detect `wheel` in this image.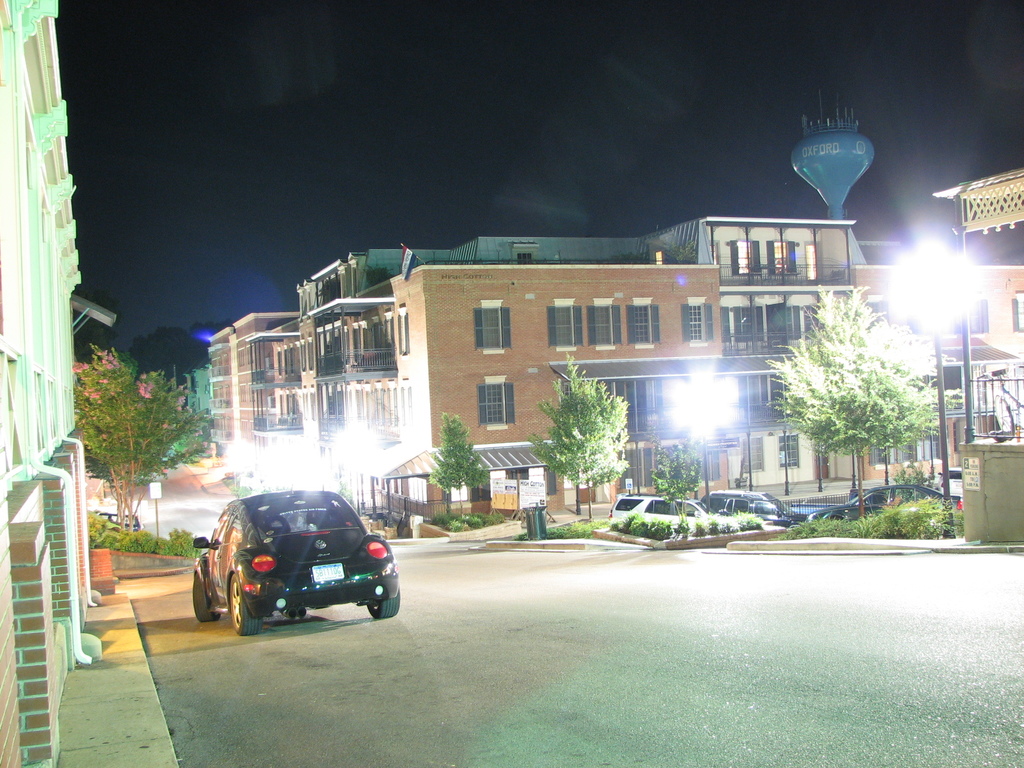
Detection: [x1=193, y1=575, x2=220, y2=622].
